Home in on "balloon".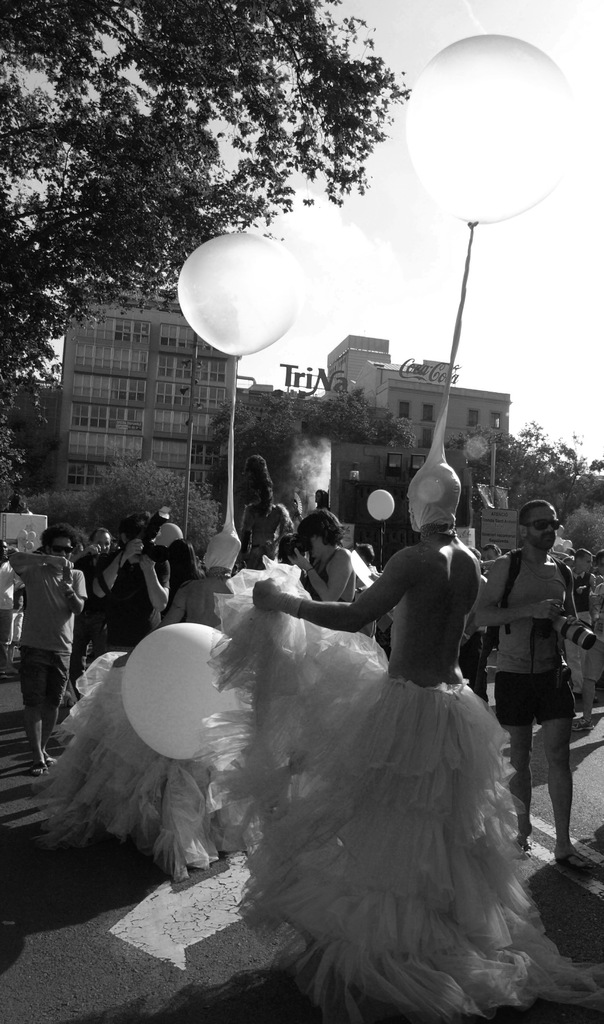
Homed in at [left=120, top=624, right=243, bottom=760].
